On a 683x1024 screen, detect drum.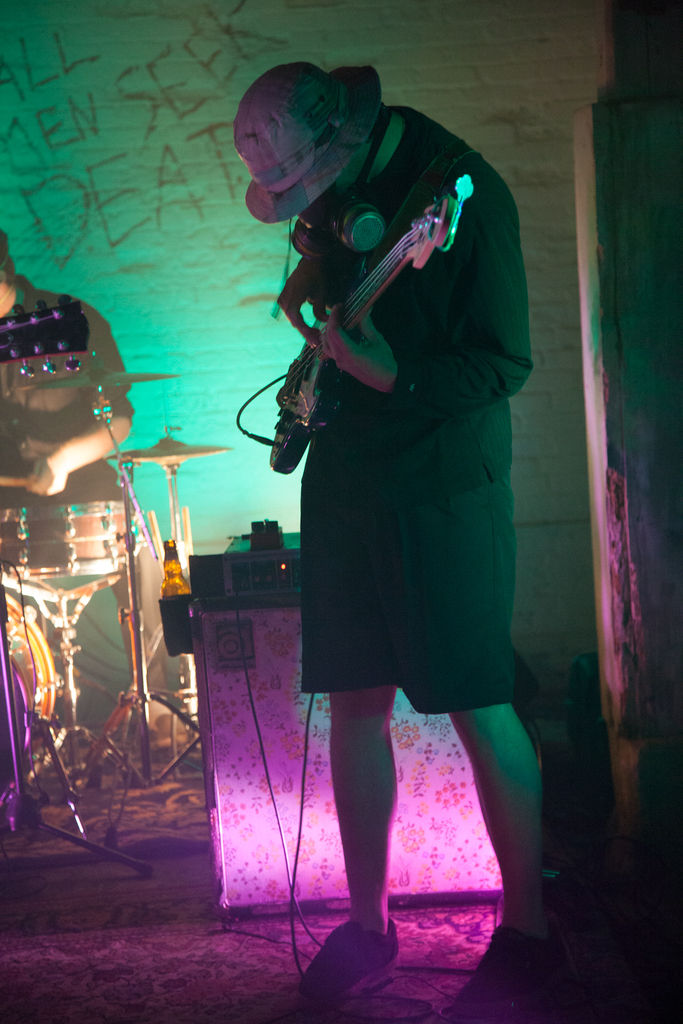
BBox(0, 502, 129, 575).
